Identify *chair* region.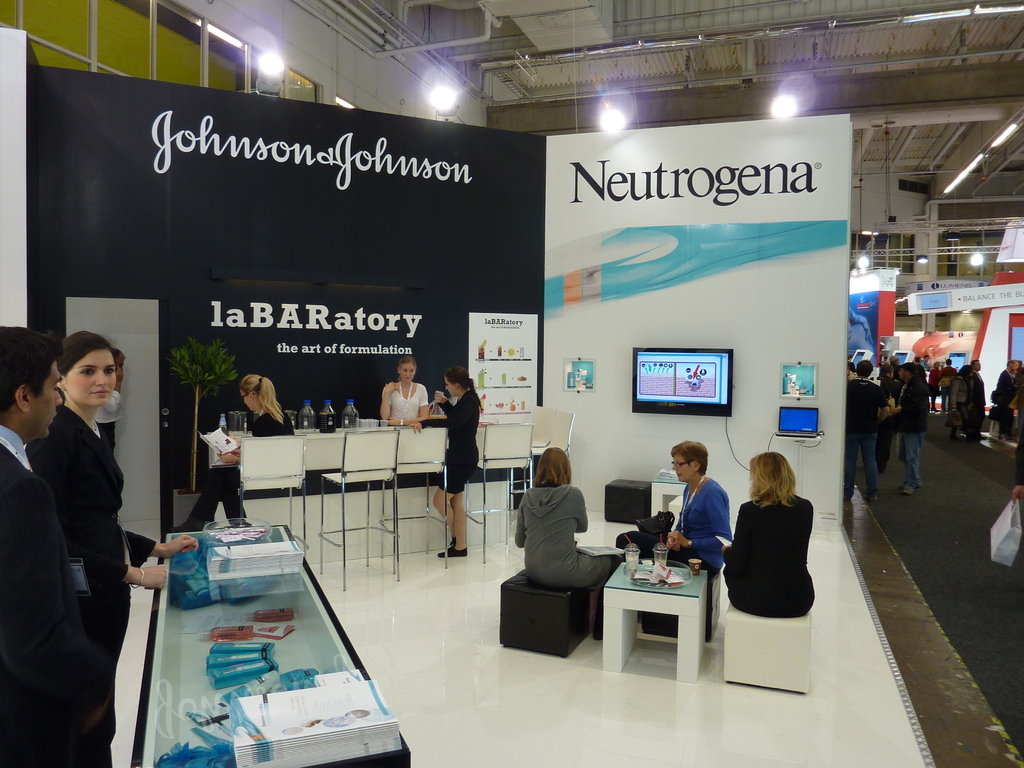
Region: bbox=[516, 408, 572, 527].
